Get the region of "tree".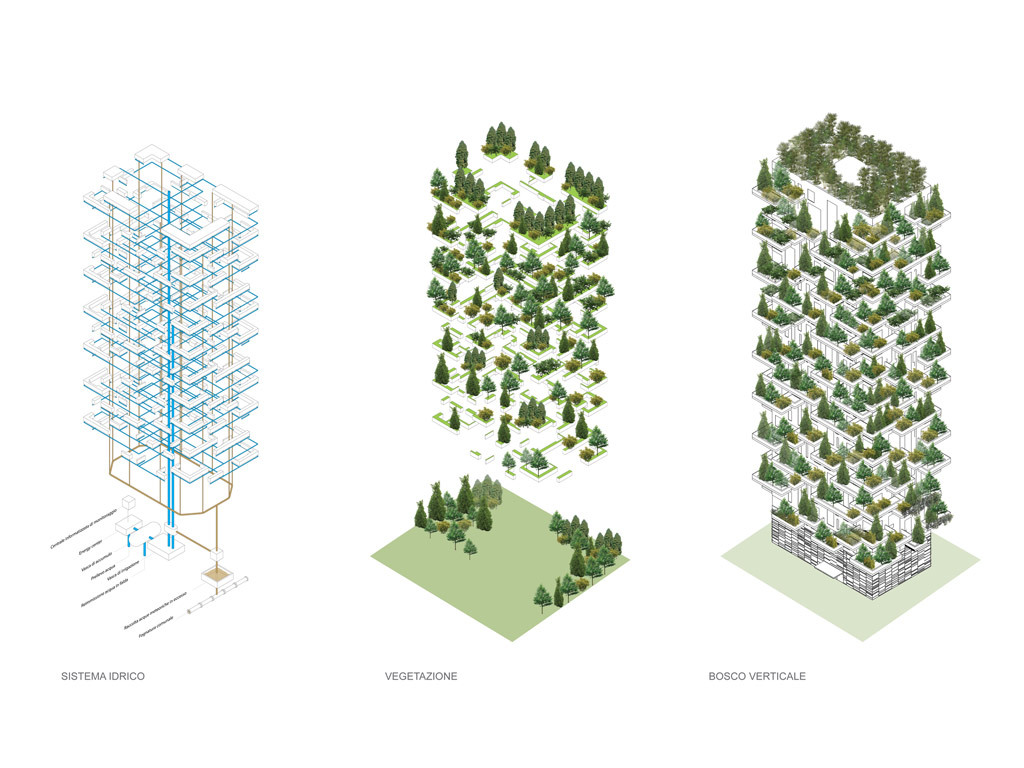
rect(587, 422, 606, 441).
